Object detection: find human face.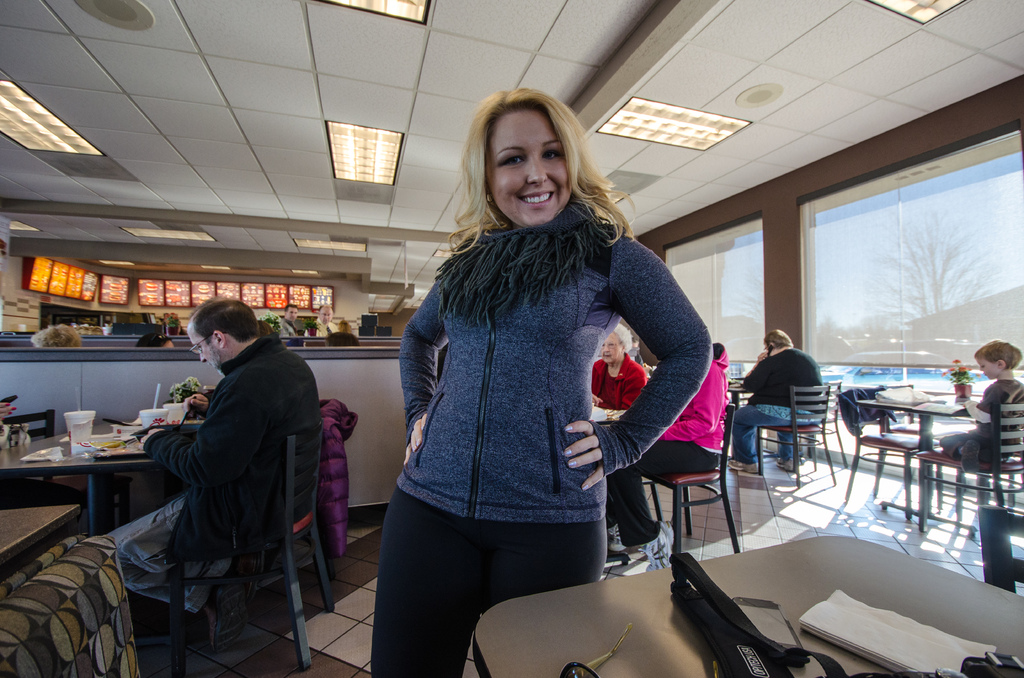
bbox=(976, 357, 997, 380).
